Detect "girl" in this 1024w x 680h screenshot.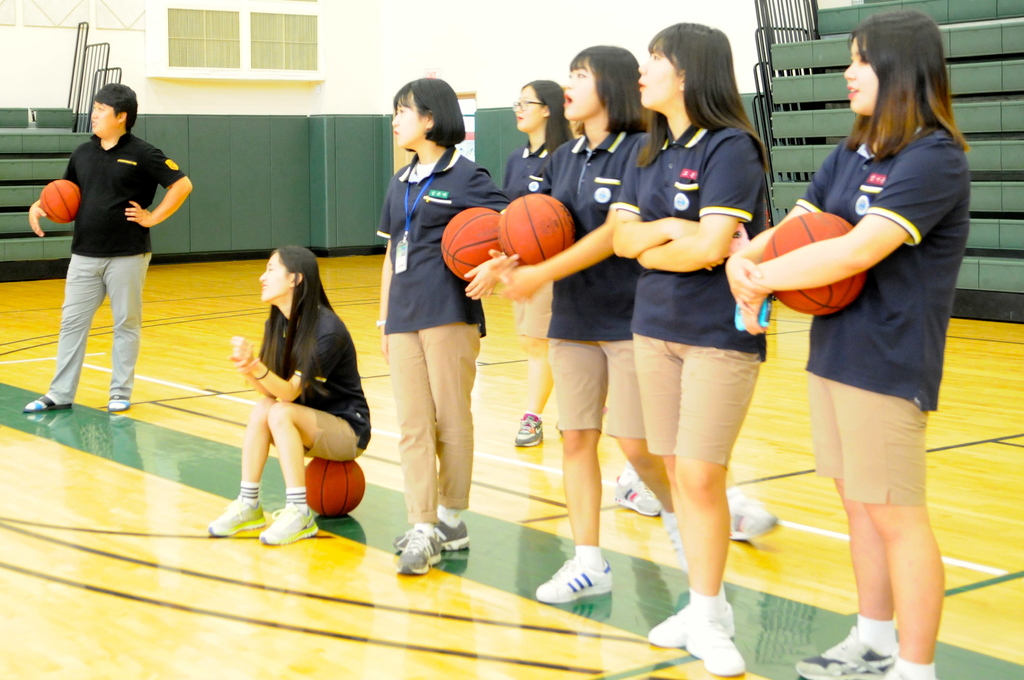
Detection: locate(213, 240, 371, 549).
